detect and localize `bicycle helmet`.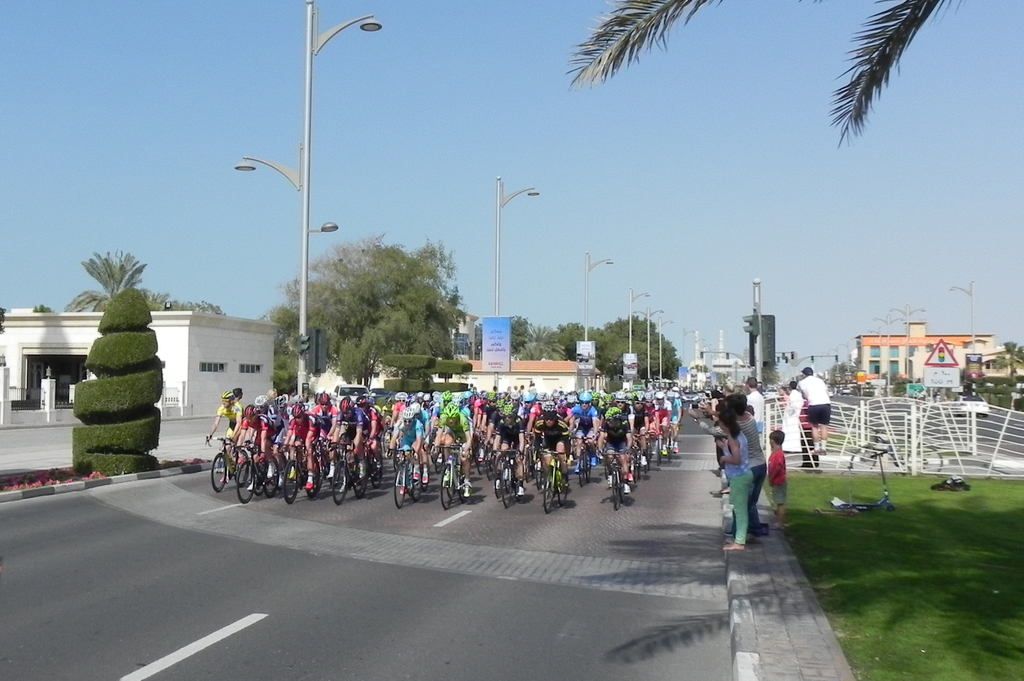
Localized at [x1=273, y1=398, x2=284, y2=411].
